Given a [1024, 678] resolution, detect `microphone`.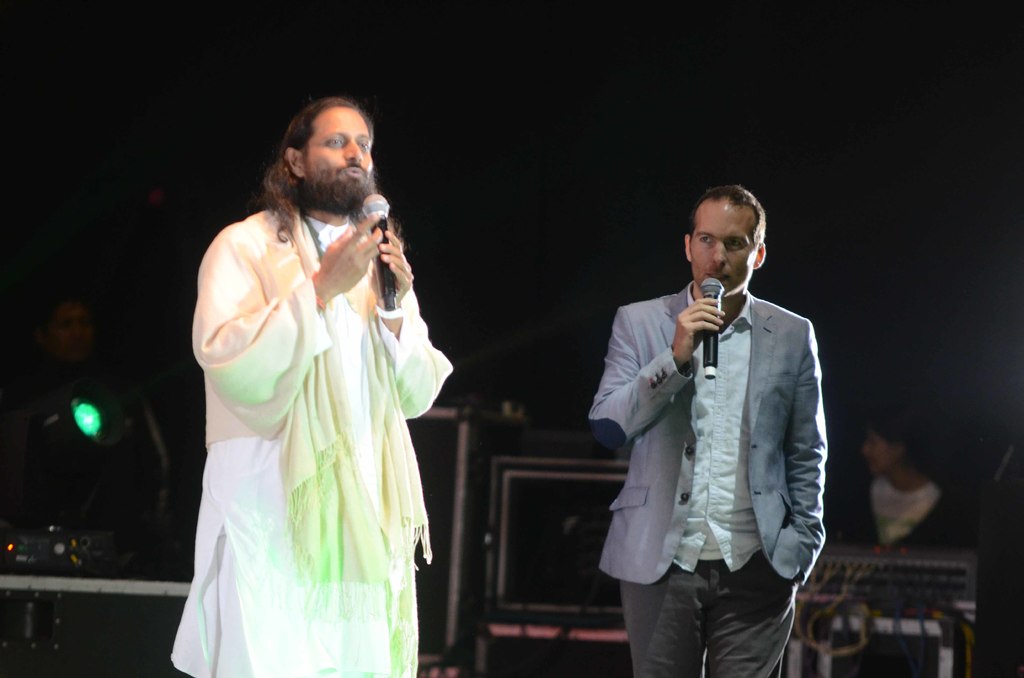
701 278 723 379.
